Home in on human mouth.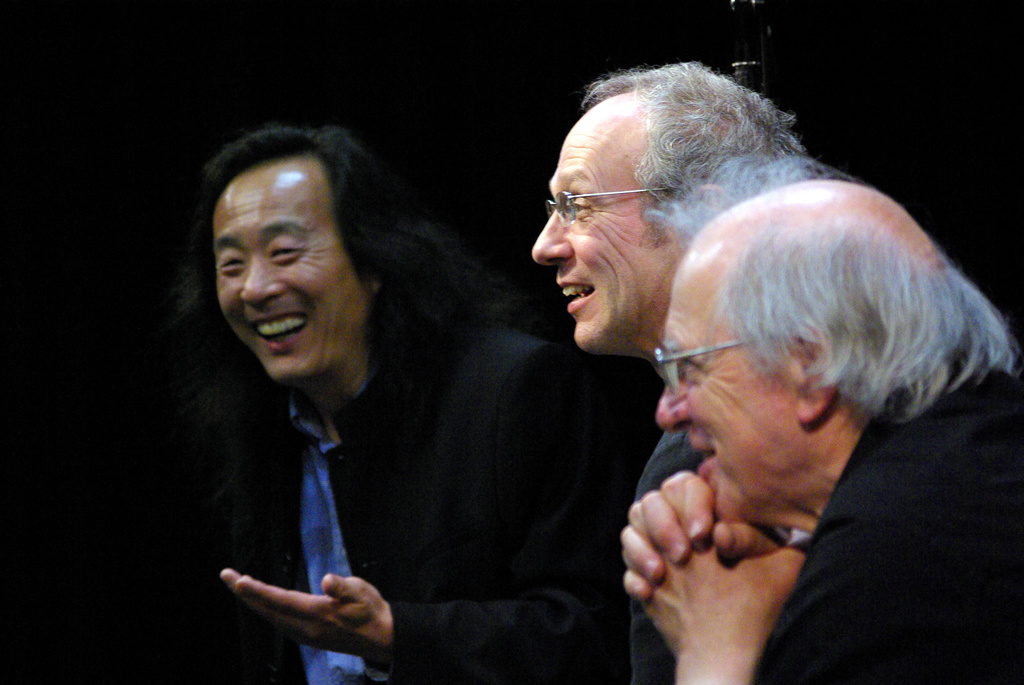
Homed in at (554, 278, 595, 319).
